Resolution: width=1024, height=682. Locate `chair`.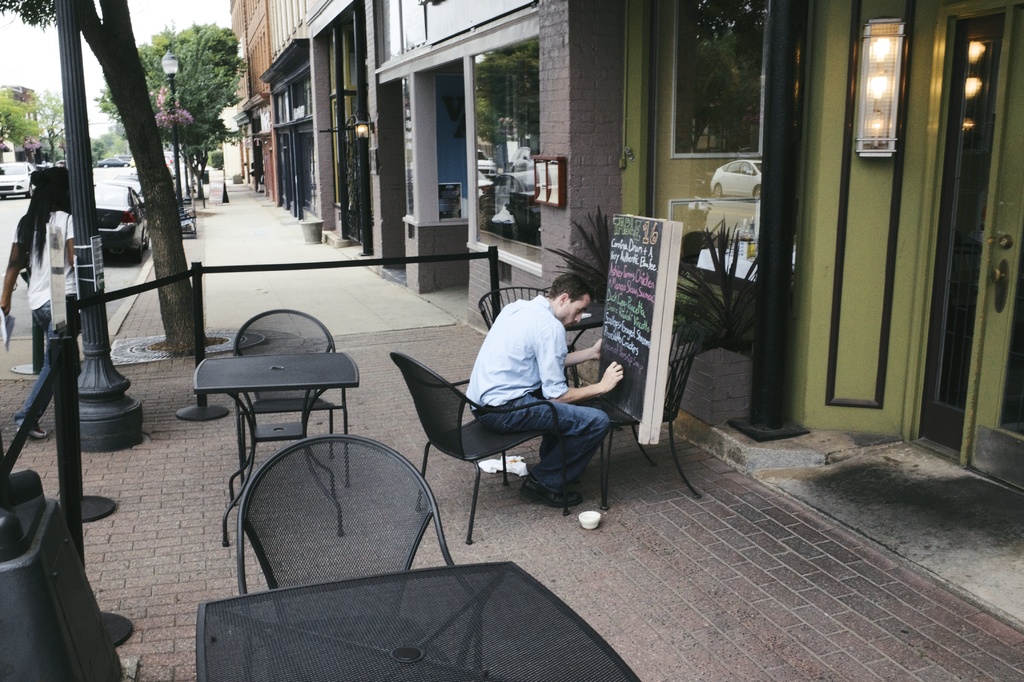
<box>230,308,351,488</box>.
